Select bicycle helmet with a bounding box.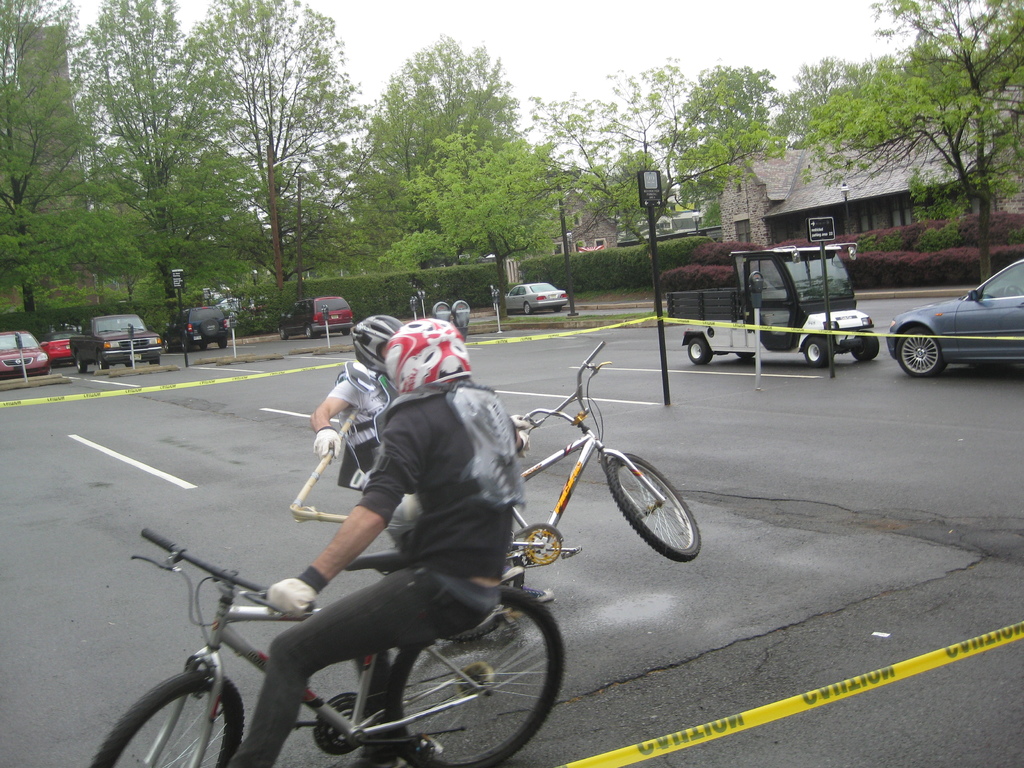
x1=351, y1=316, x2=395, y2=369.
